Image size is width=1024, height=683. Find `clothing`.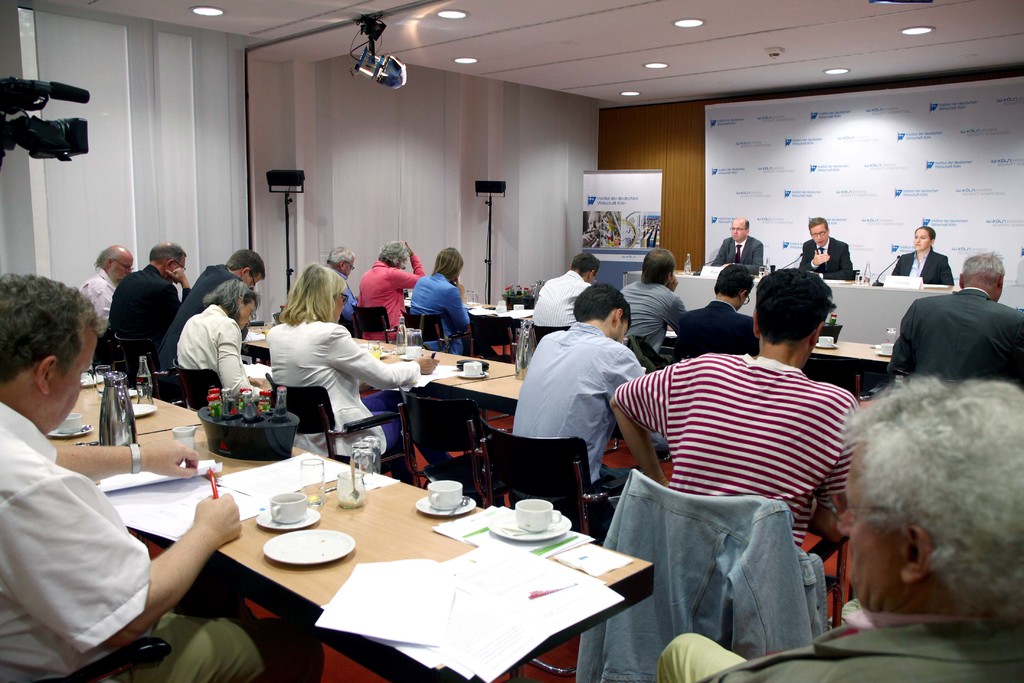
bbox=(578, 472, 831, 682).
